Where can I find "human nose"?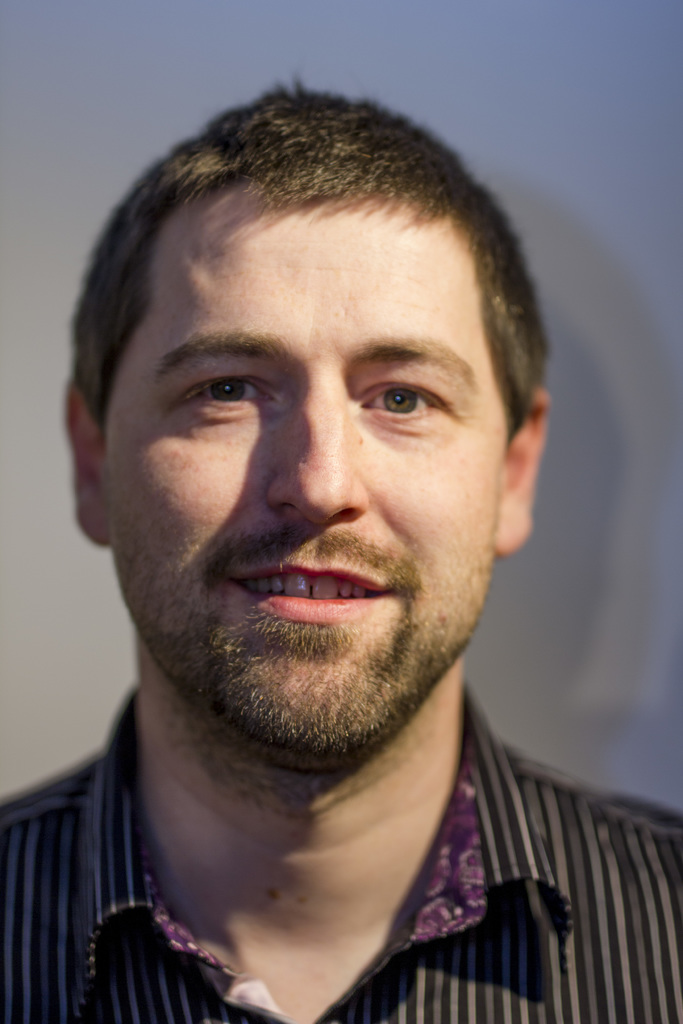
You can find it at Rect(265, 380, 373, 524).
